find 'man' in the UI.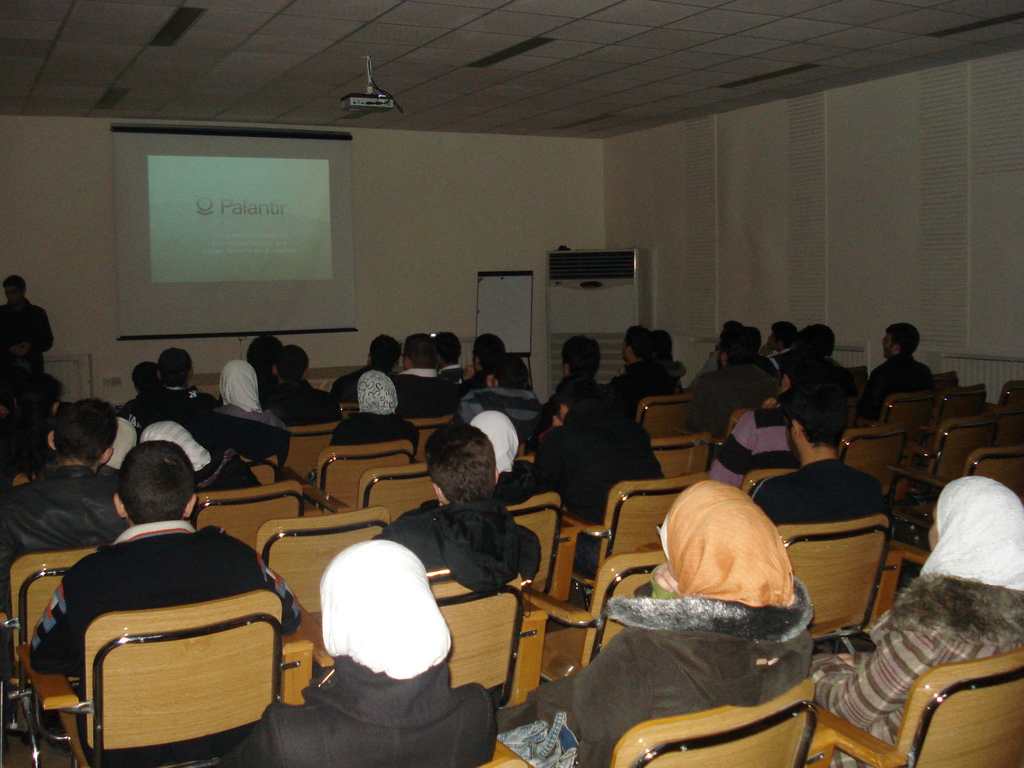
UI element at Rect(609, 322, 650, 401).
